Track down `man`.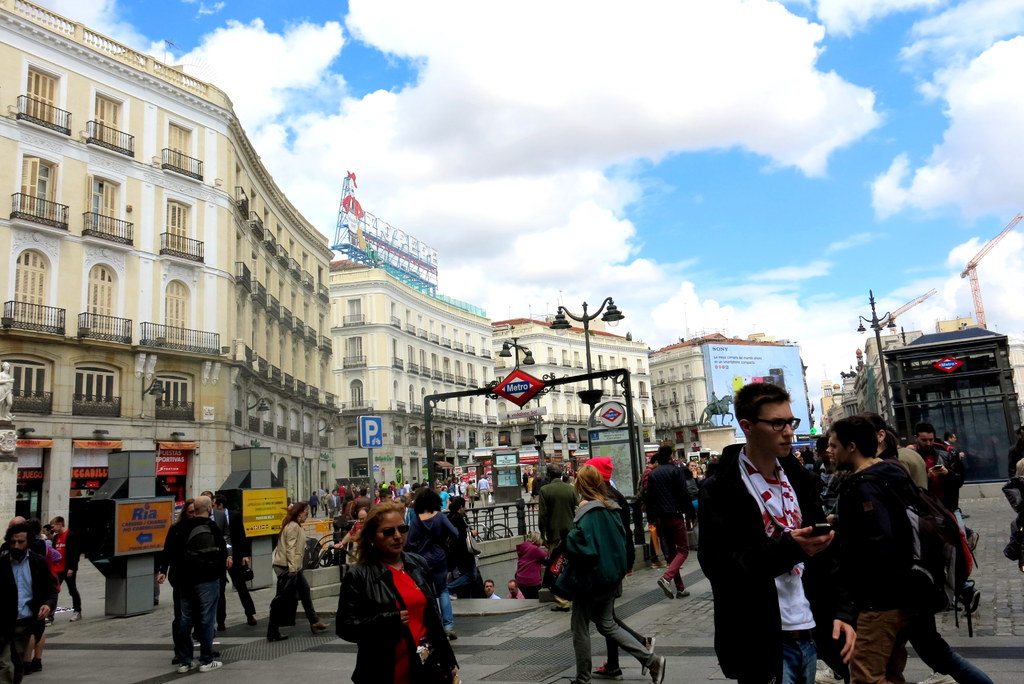
Tracked to box(176, 492, 228, 674).
